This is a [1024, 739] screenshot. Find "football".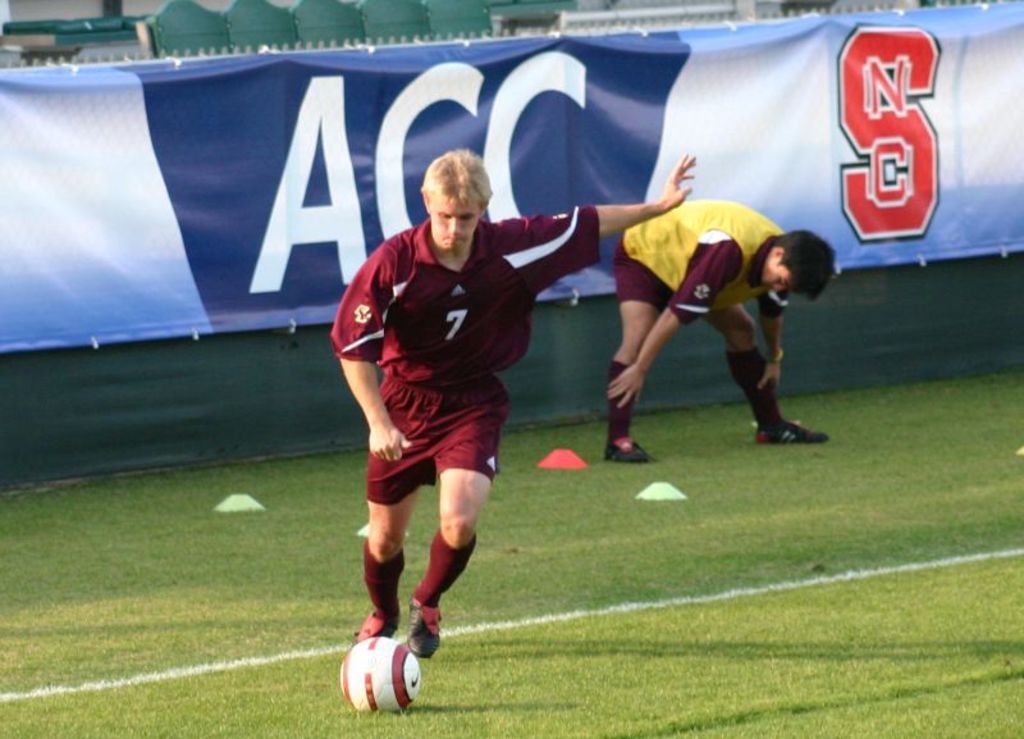
Bounding box: <region>335, 634, 424, 712</region>.
